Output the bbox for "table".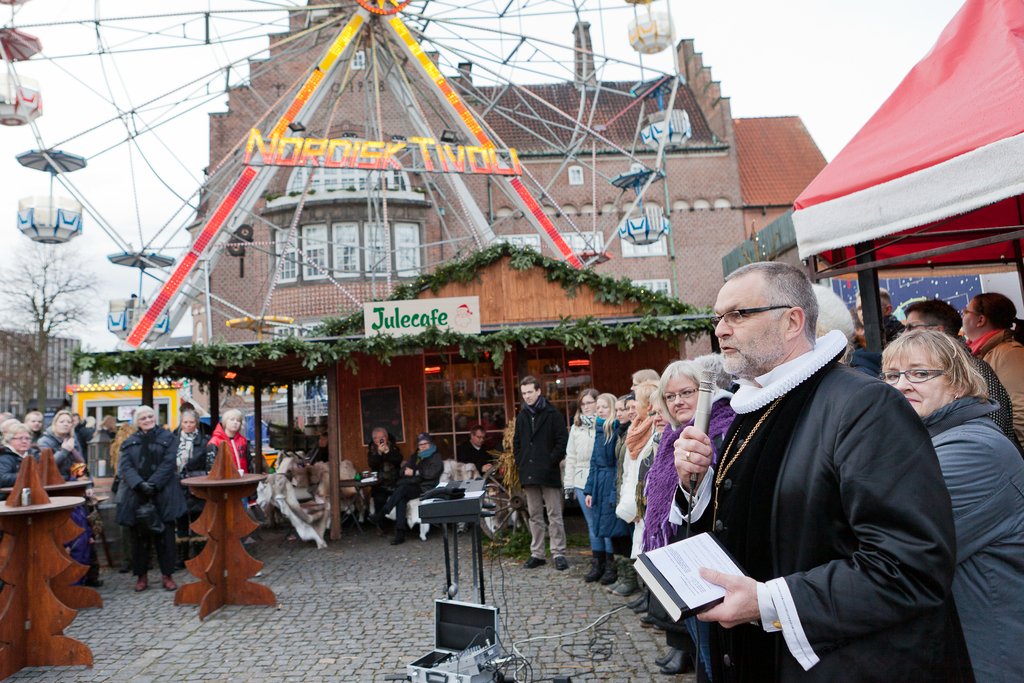
bbox(344, 478, 389, 536).
